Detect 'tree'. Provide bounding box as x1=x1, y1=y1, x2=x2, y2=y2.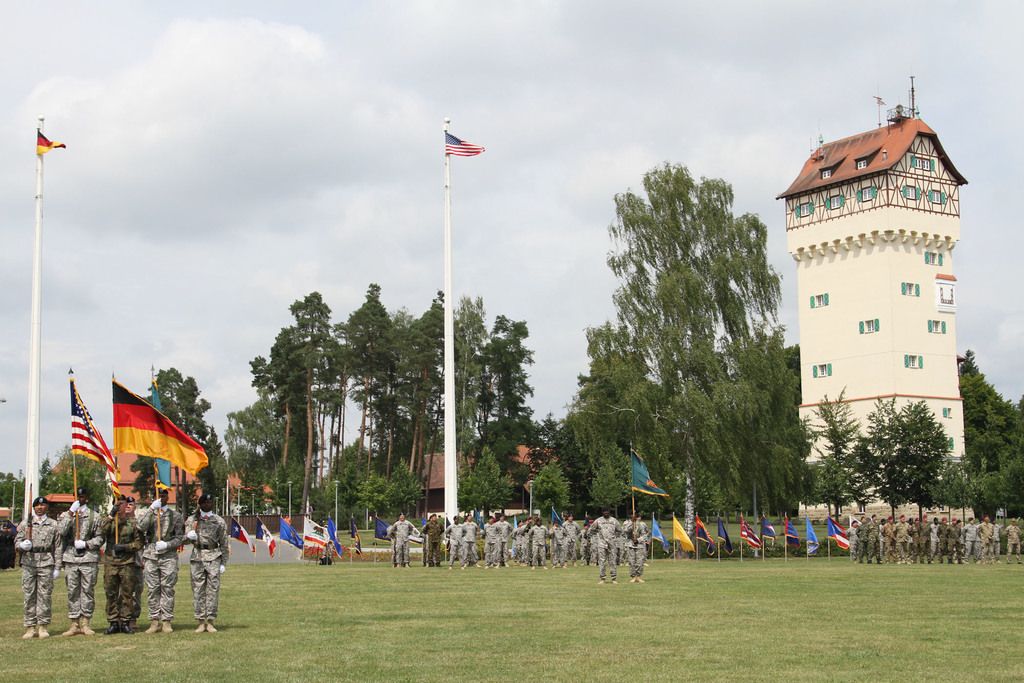
x1=916, y1=443, x2=966, y2=525.
